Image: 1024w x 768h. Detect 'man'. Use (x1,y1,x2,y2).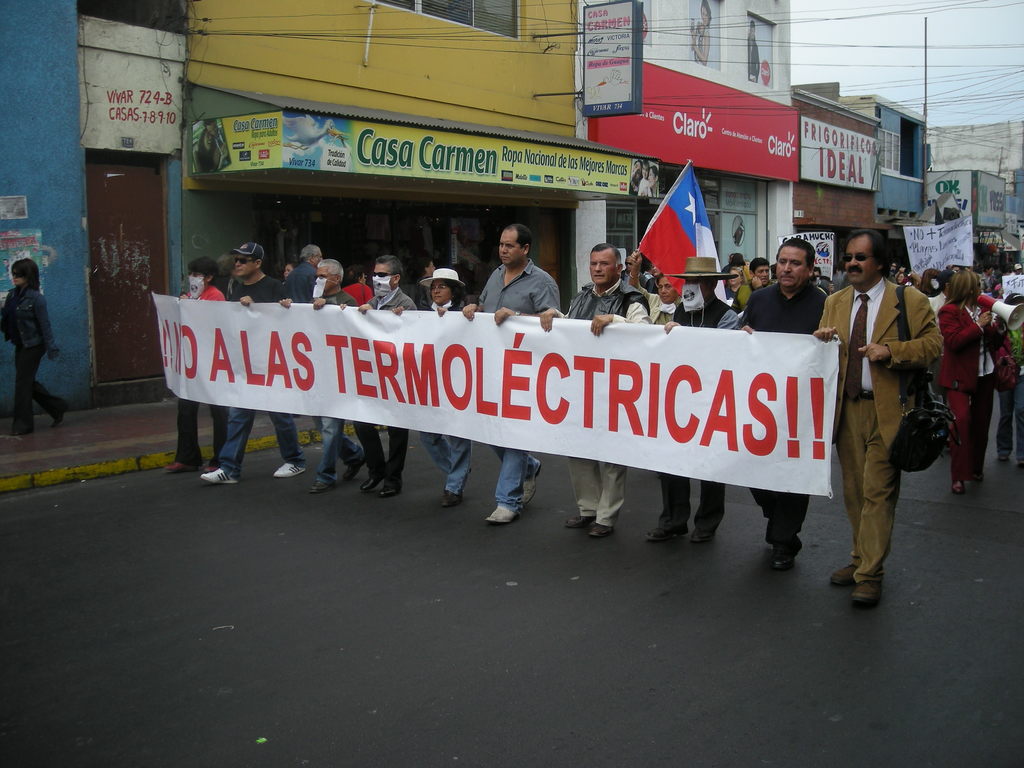
(652,257,742,542).
